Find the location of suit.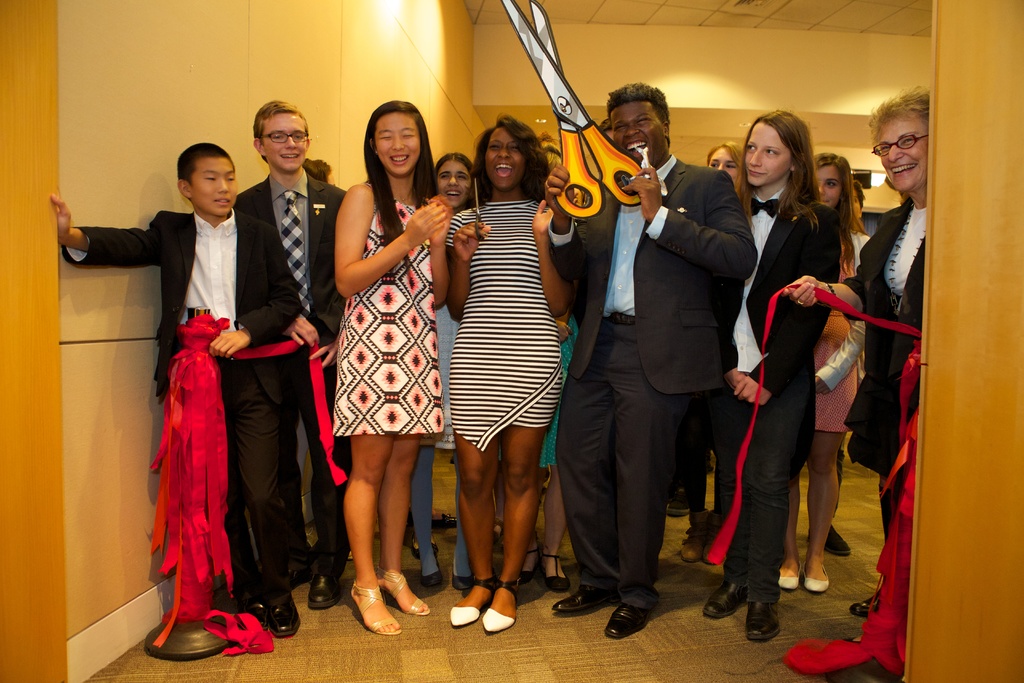
Location: x1=62, y1=210, x2=301, y2=607.
